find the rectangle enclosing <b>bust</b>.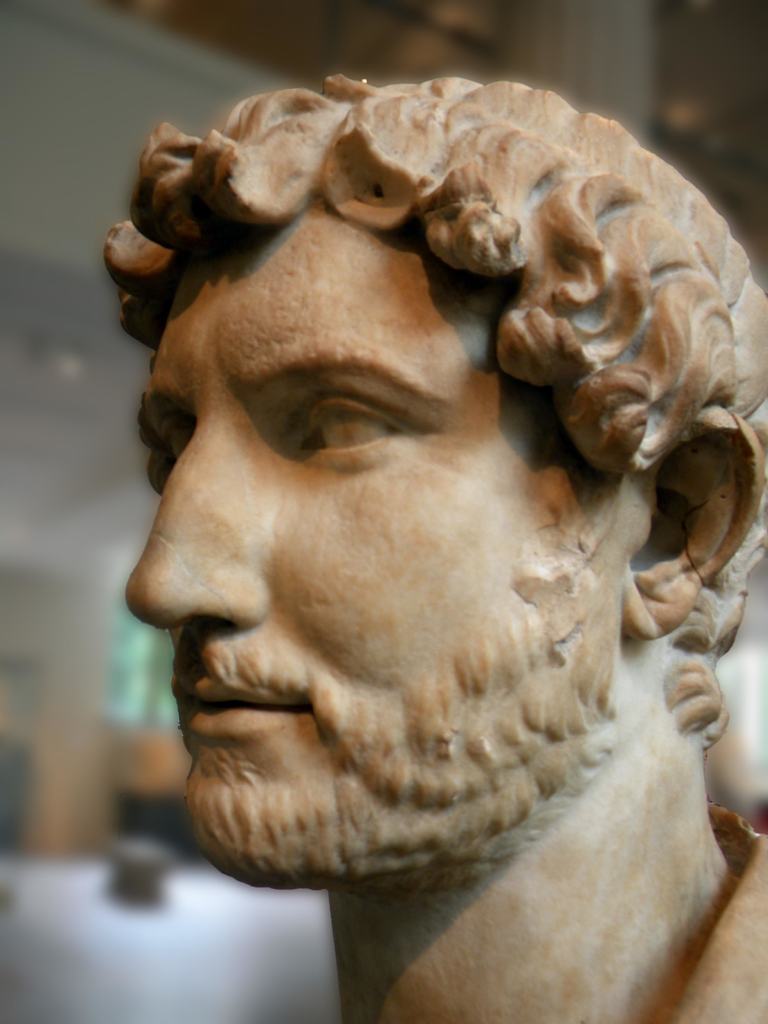
BBox(100, 74, 767, 1023).
